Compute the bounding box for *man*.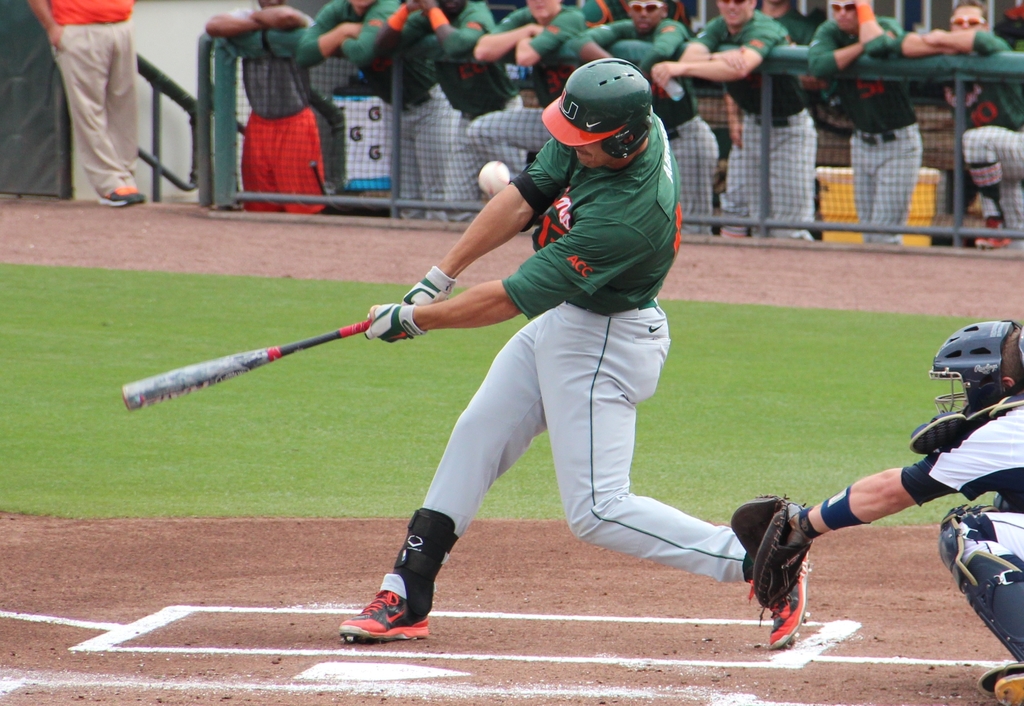
crop(20, 0, 151, 209).
